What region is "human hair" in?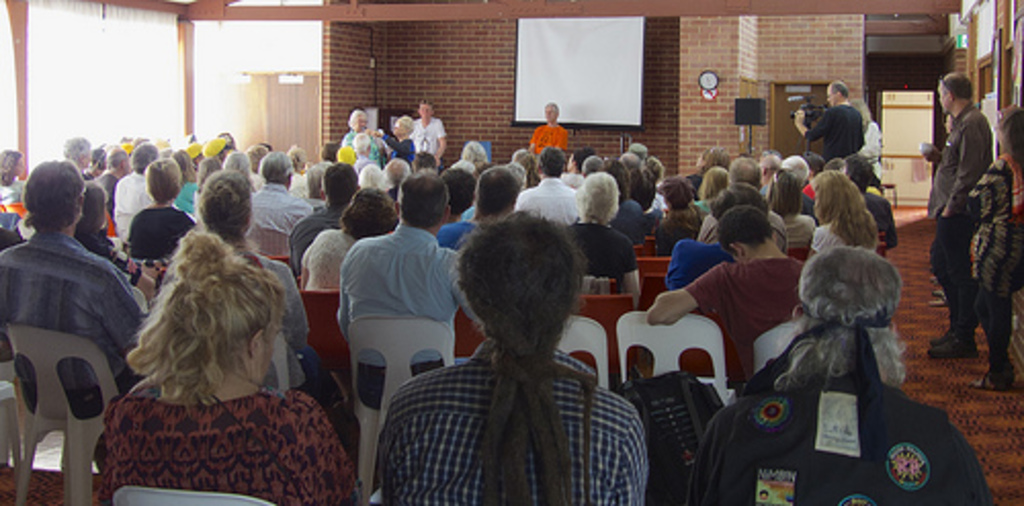
(x1=545, y1=100, x2=561, y2=117).
